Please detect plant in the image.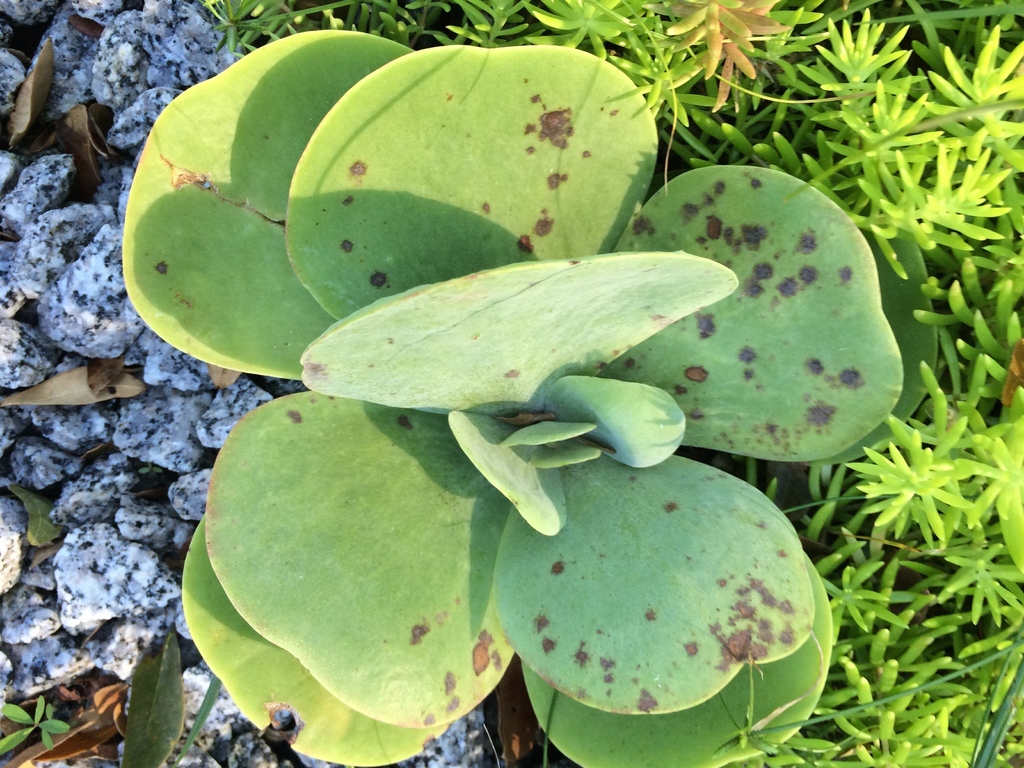
bbox=[0, 696, 79, 755].
